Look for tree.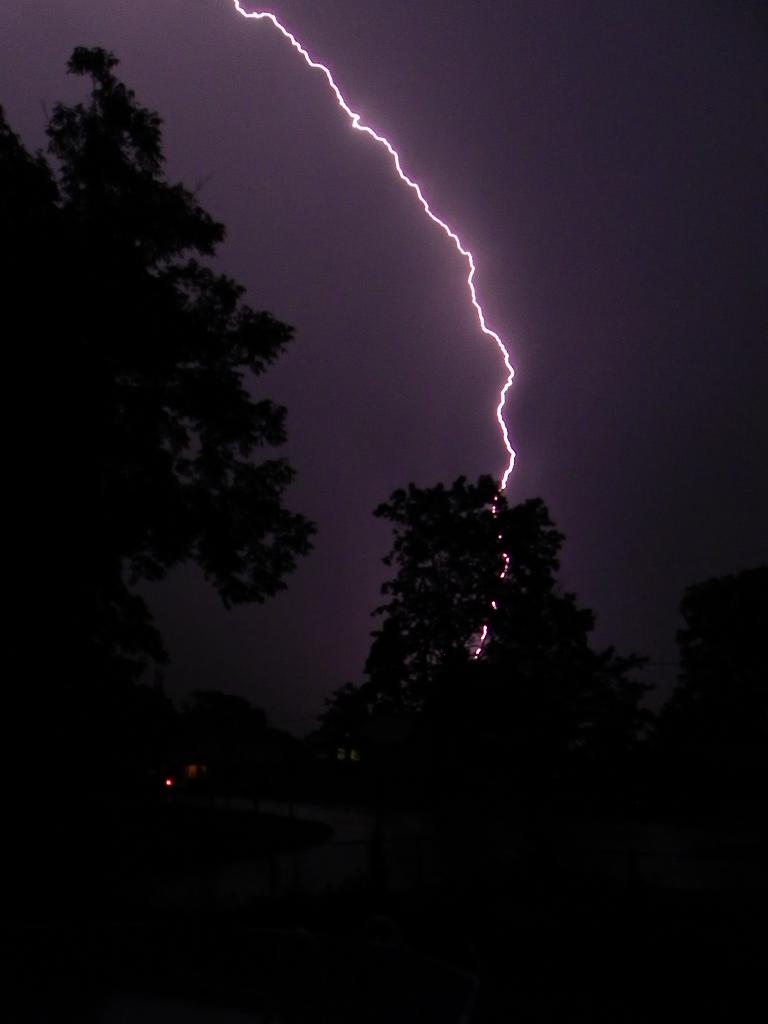
Found: <box>23,56,317,708</box>.
